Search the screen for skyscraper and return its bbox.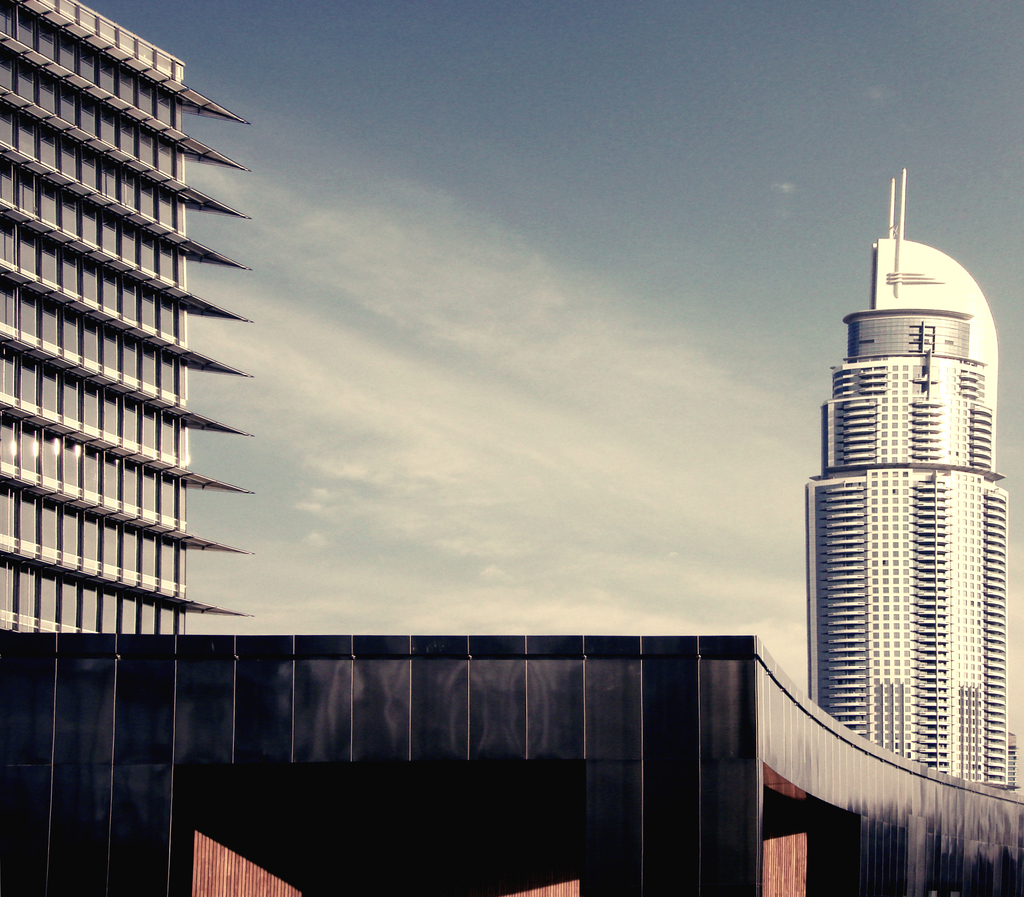
Found: 804/198/1011/744.
